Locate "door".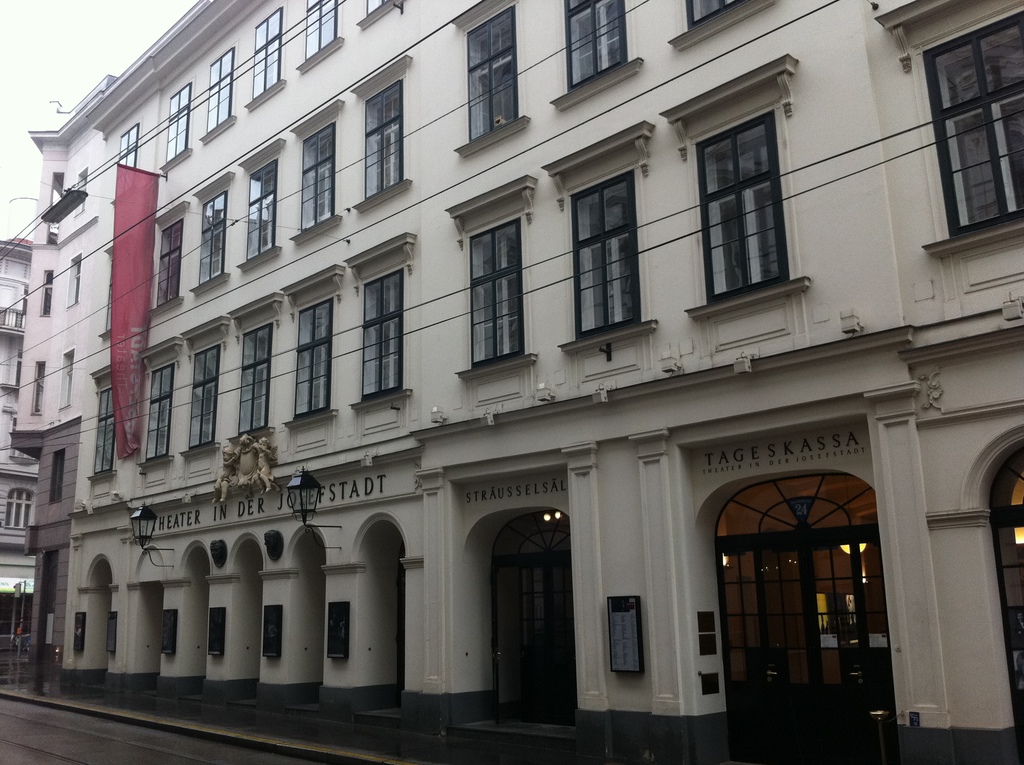
Bounding box: box(484, 498, 583, 746).
